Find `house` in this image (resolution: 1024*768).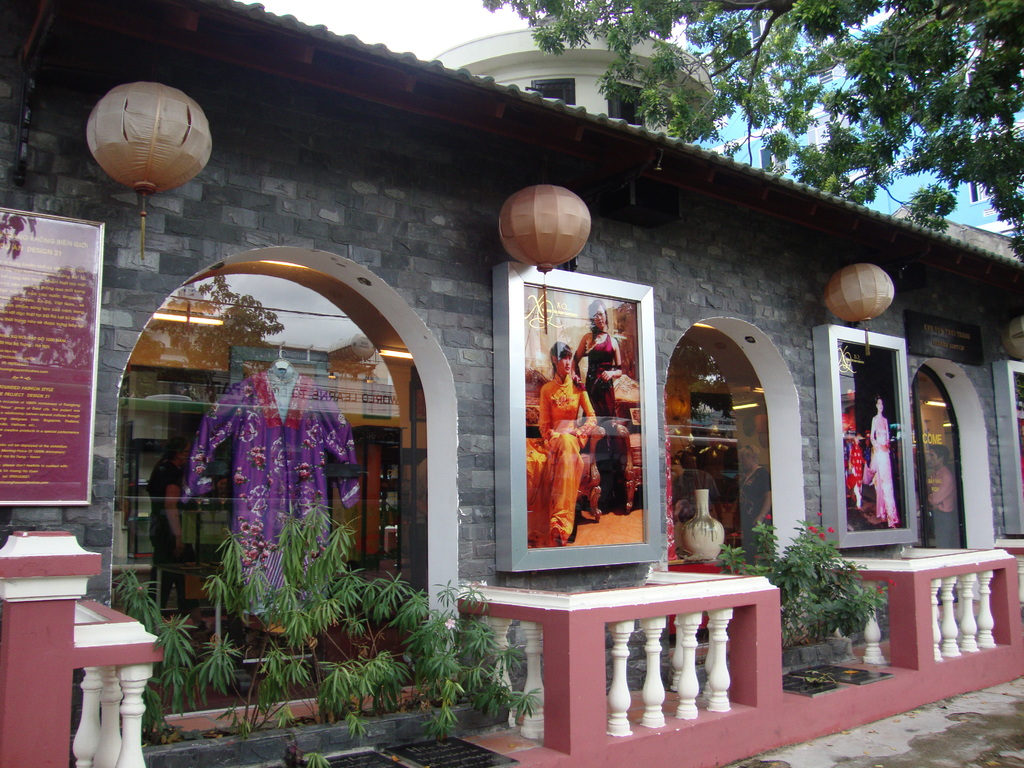
432:0:736:145.
